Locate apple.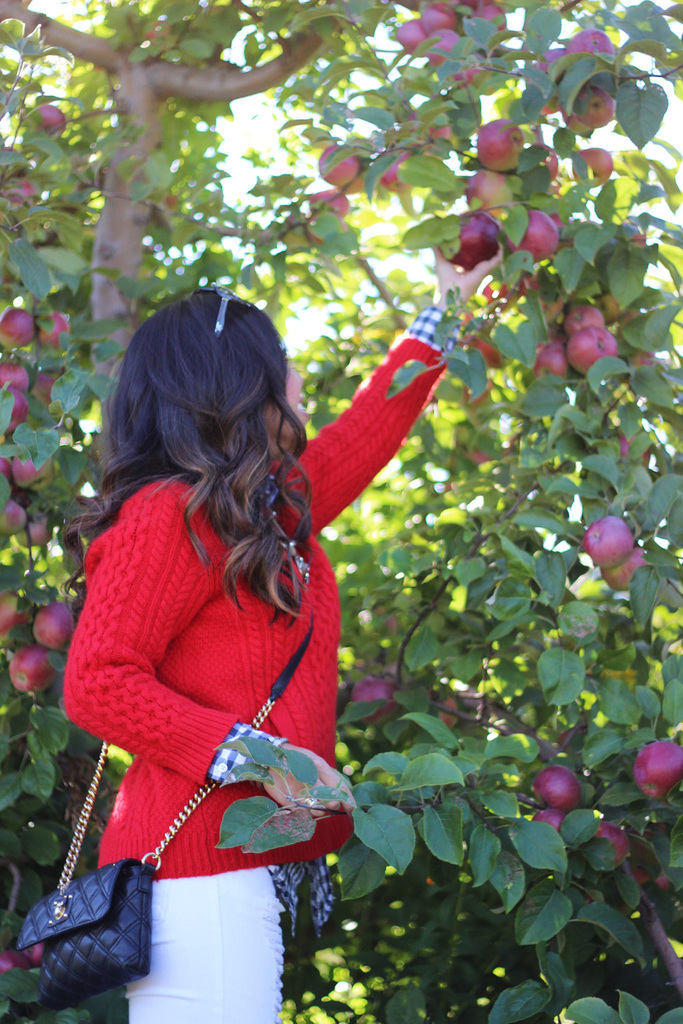
Bounding box: x1=0 y1=948 x2=29 y2=974.
